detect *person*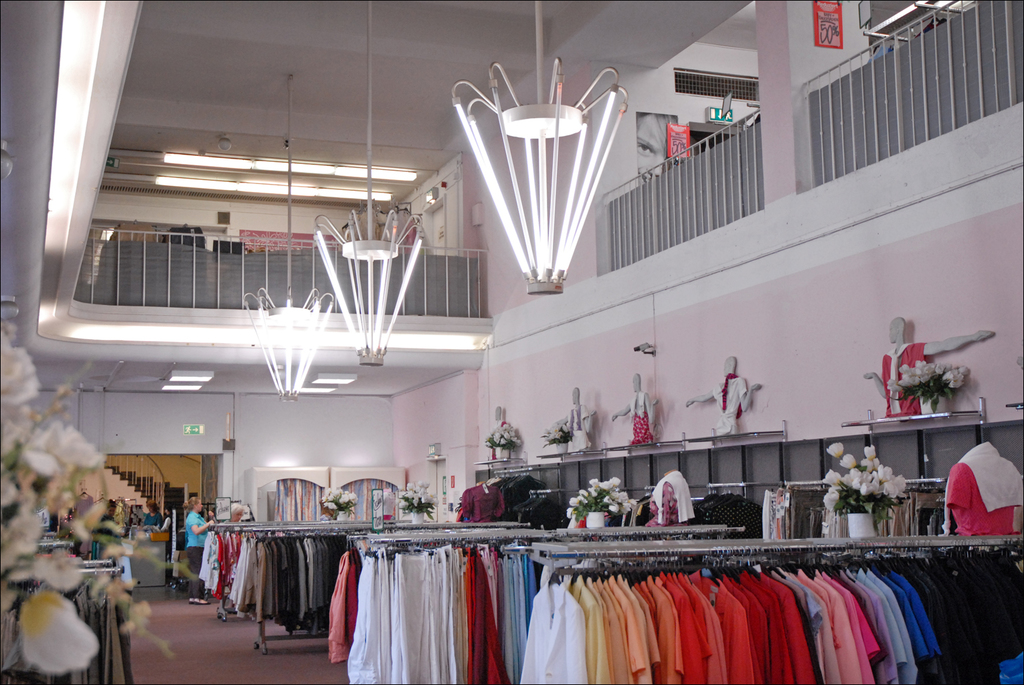
box(98, 498, 120, 532)
